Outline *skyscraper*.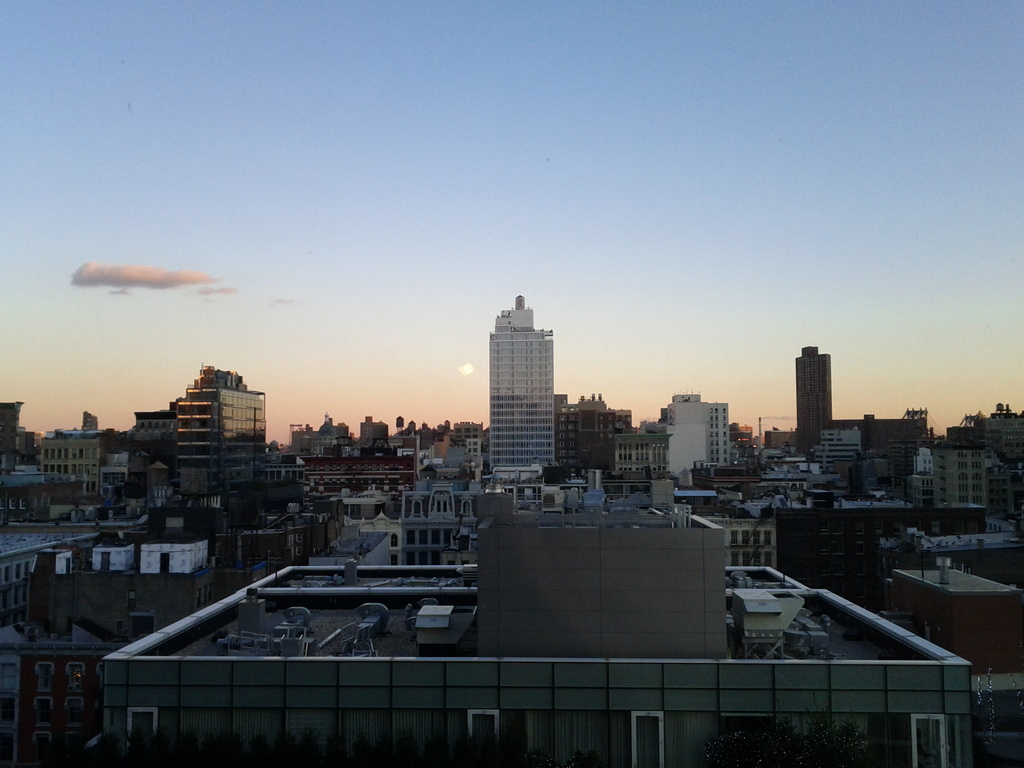
Outline: left=792, top=344, right=842, bottom=458.
